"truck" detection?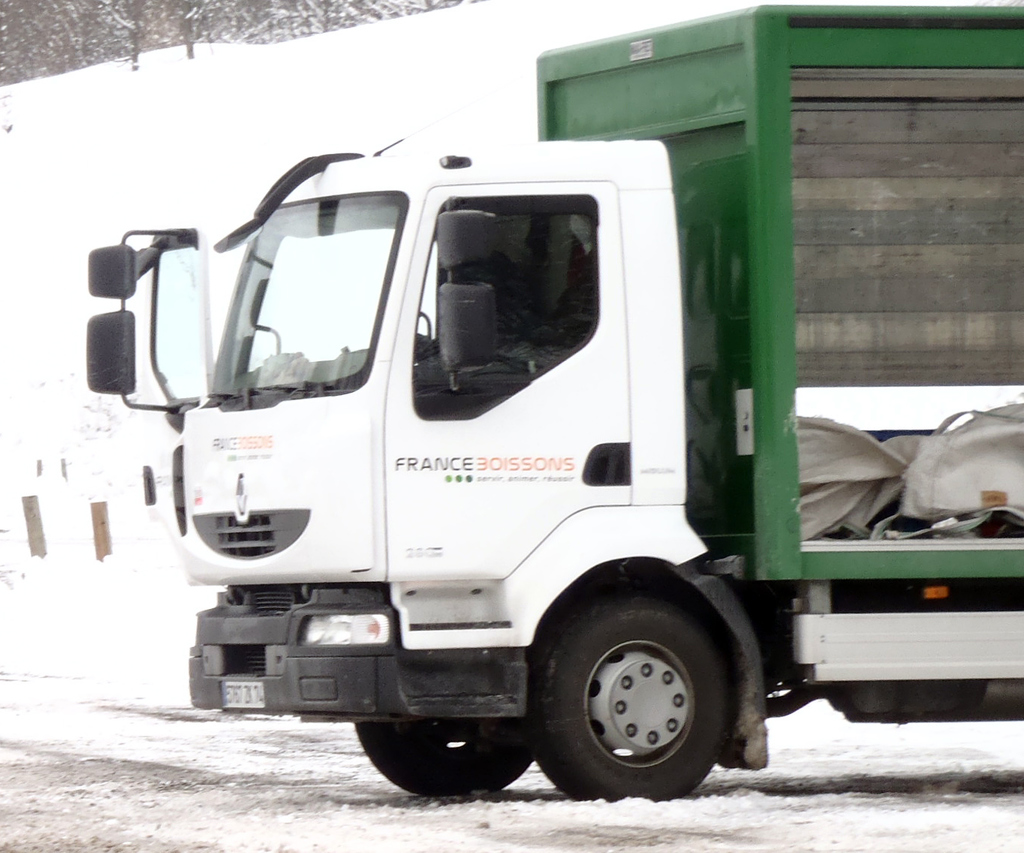
[x1=92, y1=74, x2=1018, y2=797]
